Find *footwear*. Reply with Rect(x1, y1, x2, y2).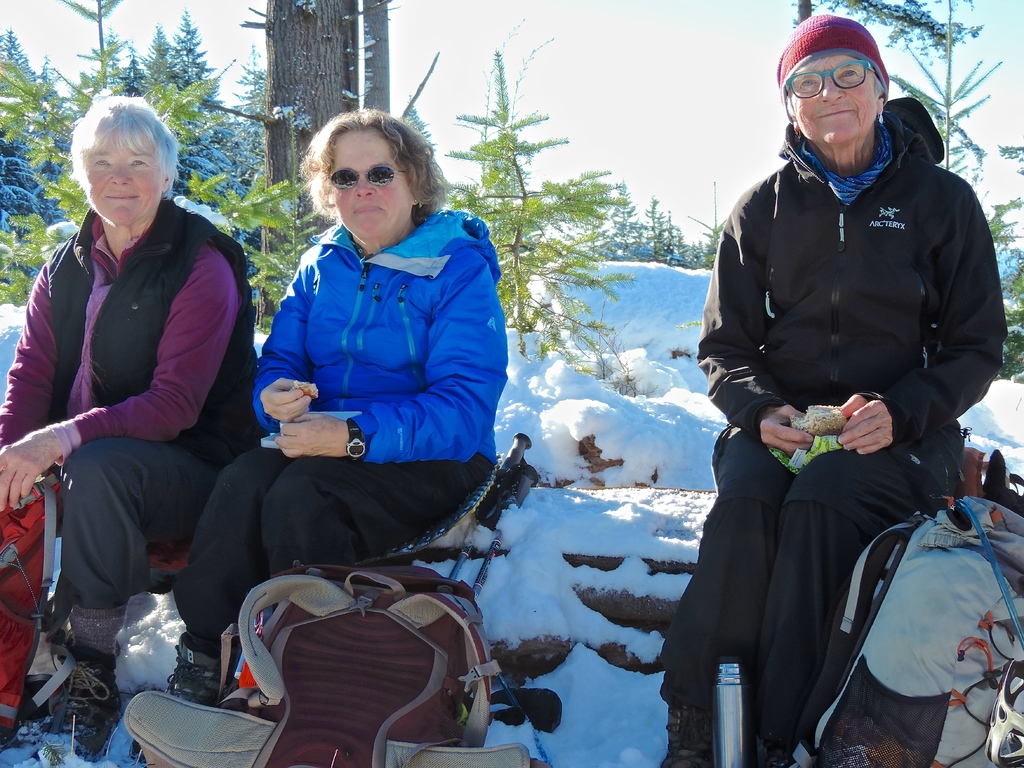
Rect(658, 699, 732, 767).
